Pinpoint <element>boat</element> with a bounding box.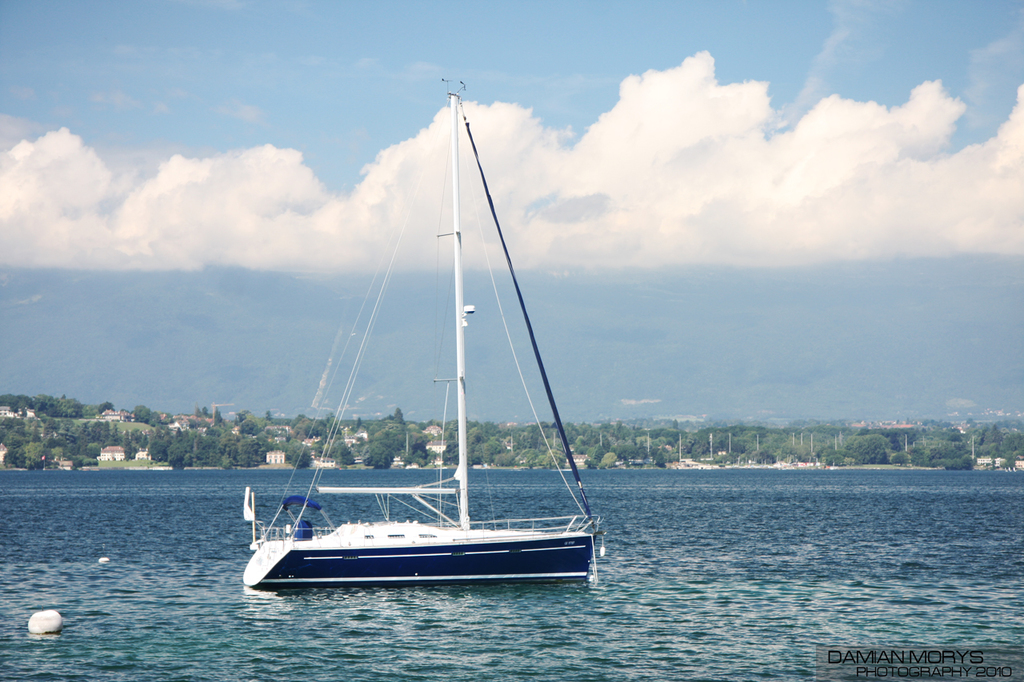
bbox(219, 103, 624, 630).
